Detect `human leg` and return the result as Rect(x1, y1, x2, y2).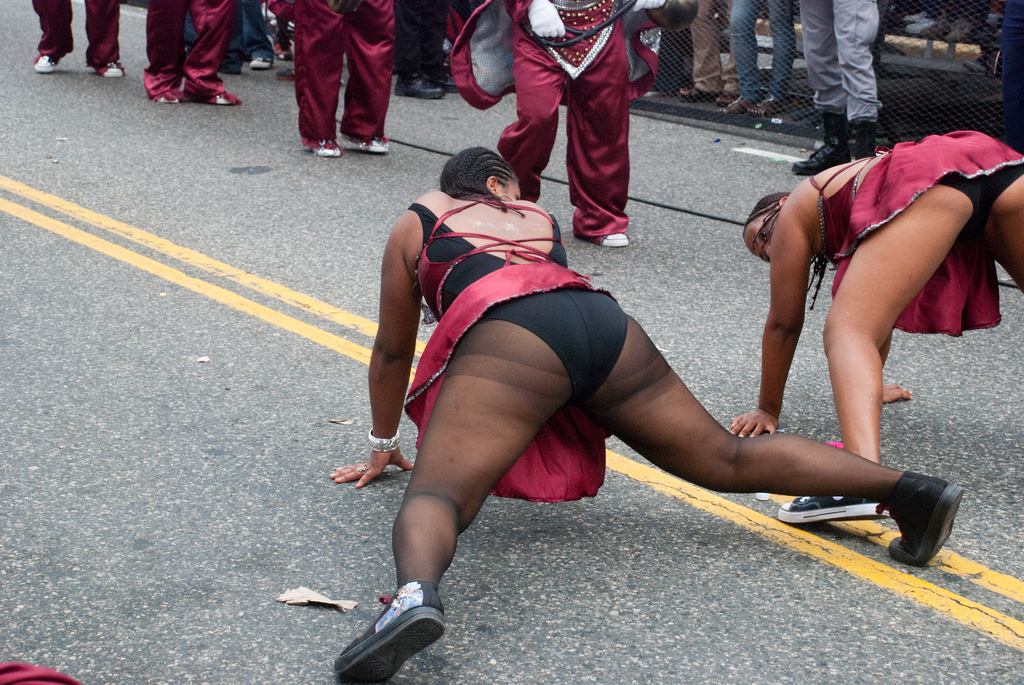
Rect(775, 143, 981, 521).
